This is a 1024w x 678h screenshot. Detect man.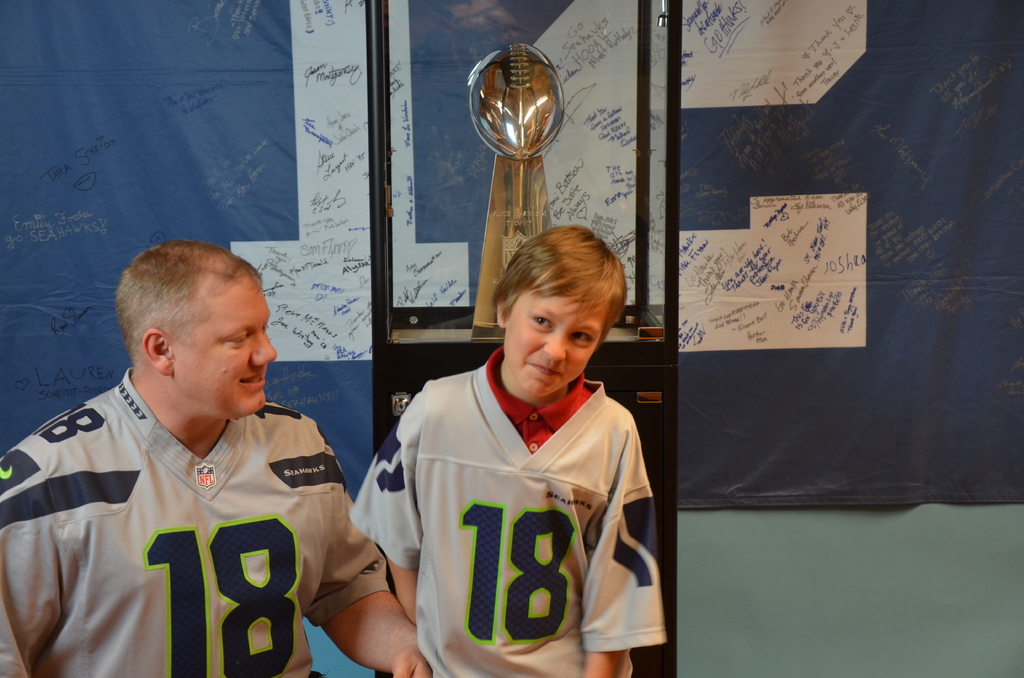
left=19, top=217, right=337, bottom=677.
